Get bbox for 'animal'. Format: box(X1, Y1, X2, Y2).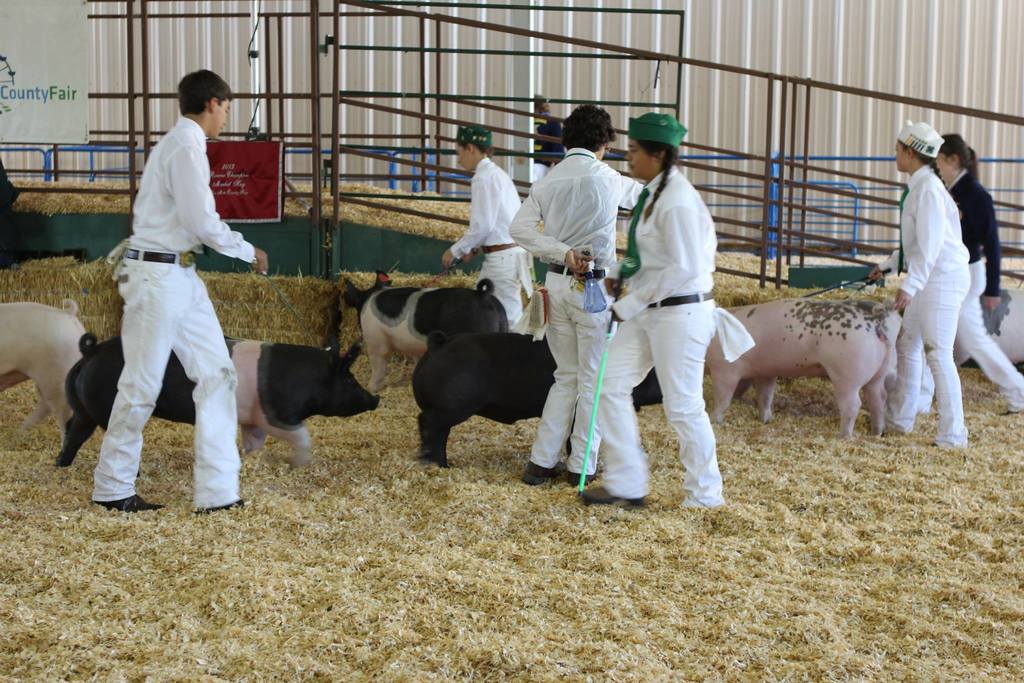
box(59, 333, 383, 473).
